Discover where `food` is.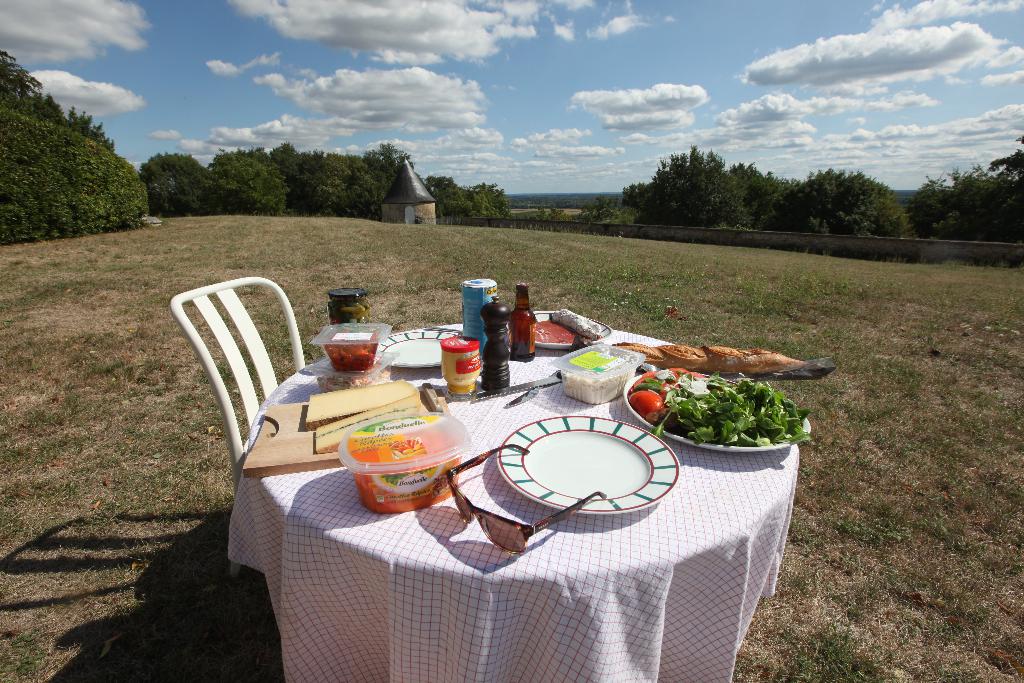
Discovered at (x1=634, y1=367, x2=801, y2=437).
